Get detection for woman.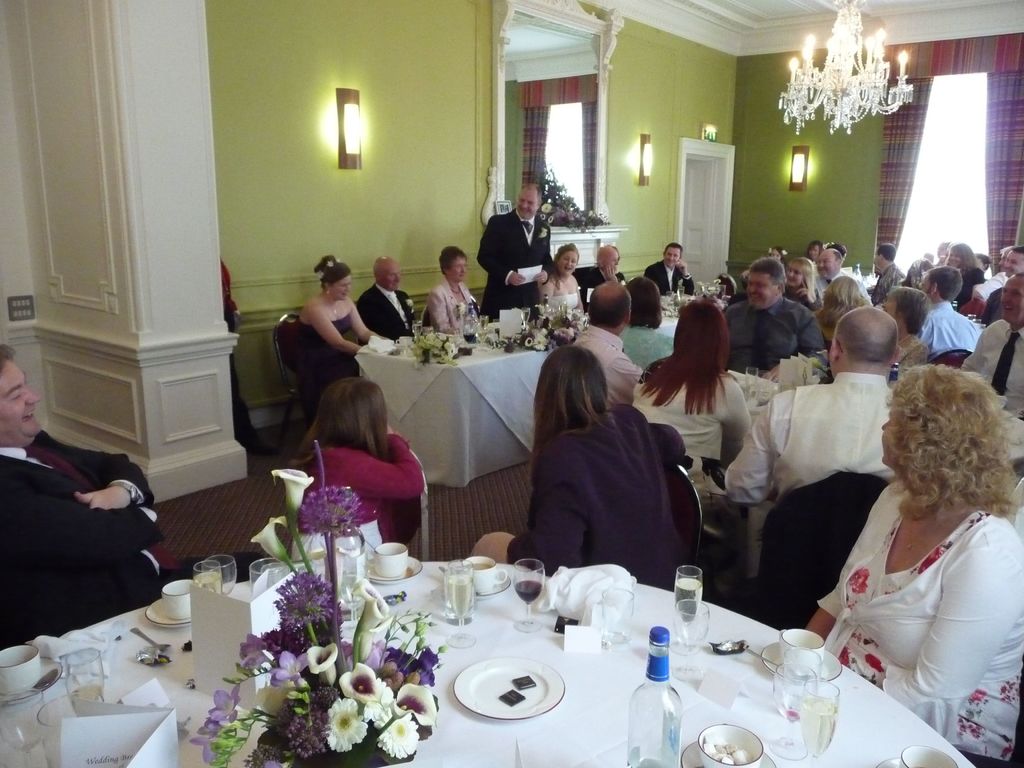
Detection: detection(531, 244, 584, 324).
